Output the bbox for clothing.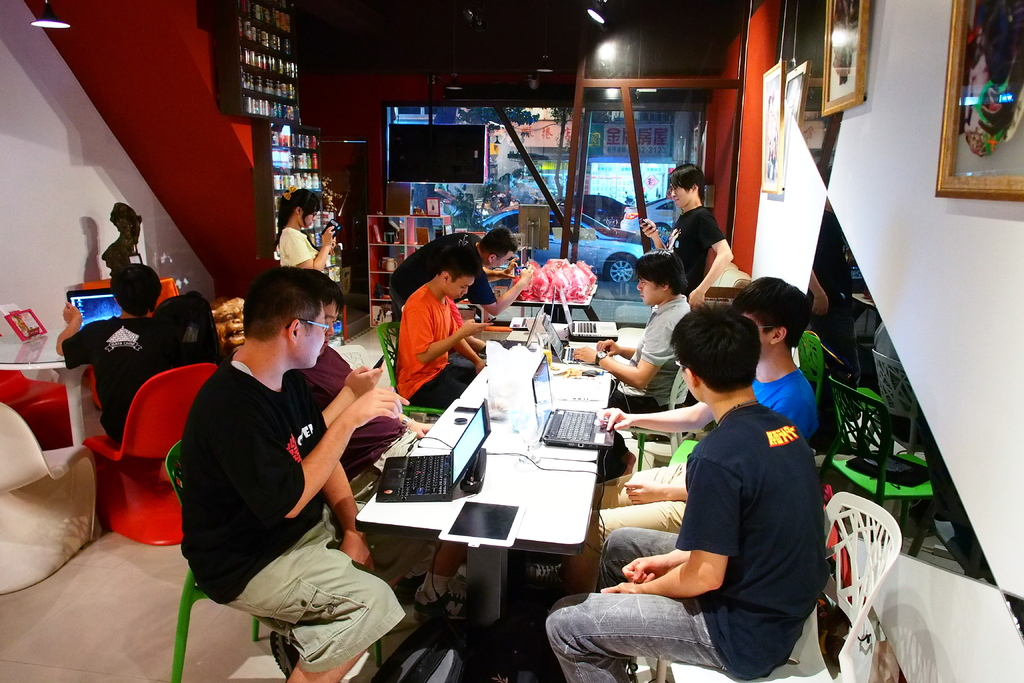
<region>540, 391, 833, 682</region>.
